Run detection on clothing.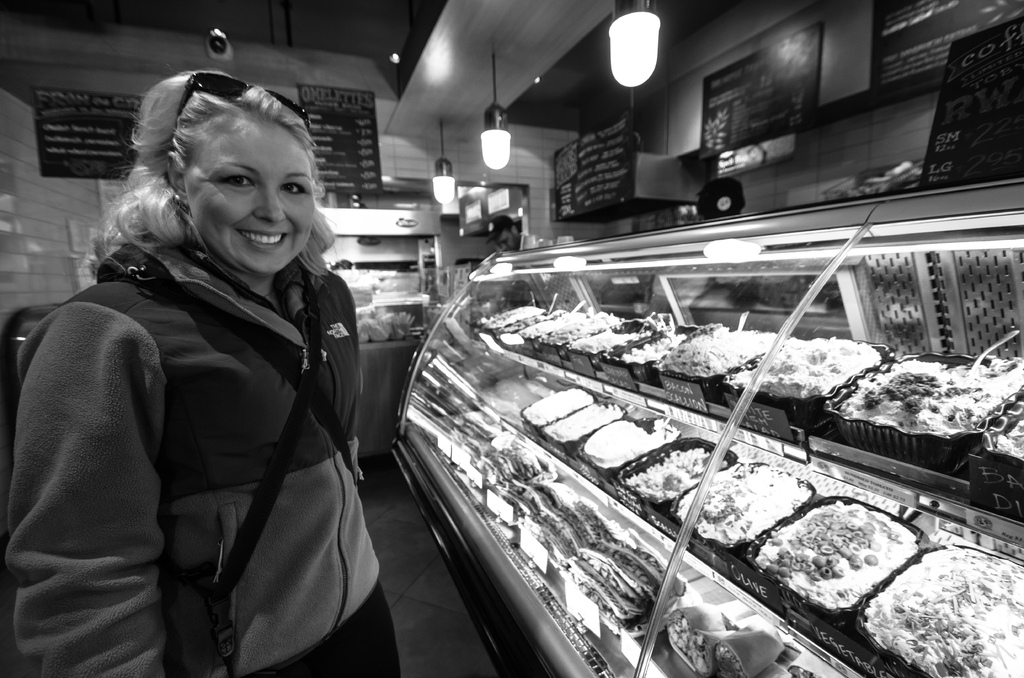
Result: Rect(4, 234, 403, 677).
